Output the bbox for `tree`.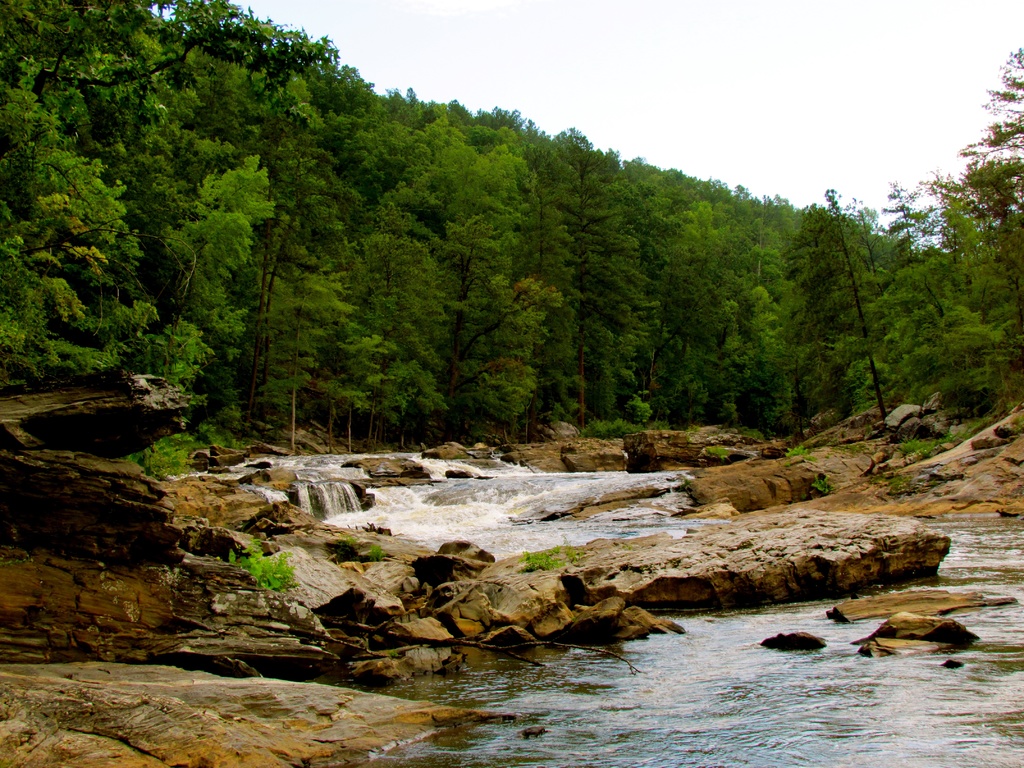
x1=888 y1=28 x2=1023 y2=417.
